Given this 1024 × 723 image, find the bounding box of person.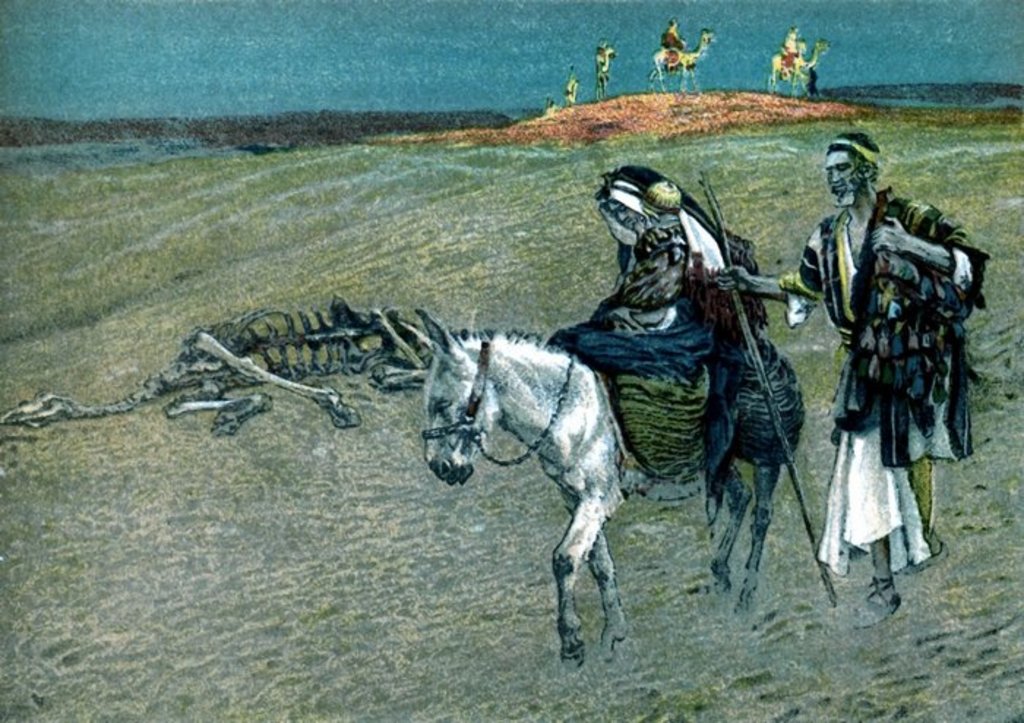
select_region(663, 15, 685, 54).
